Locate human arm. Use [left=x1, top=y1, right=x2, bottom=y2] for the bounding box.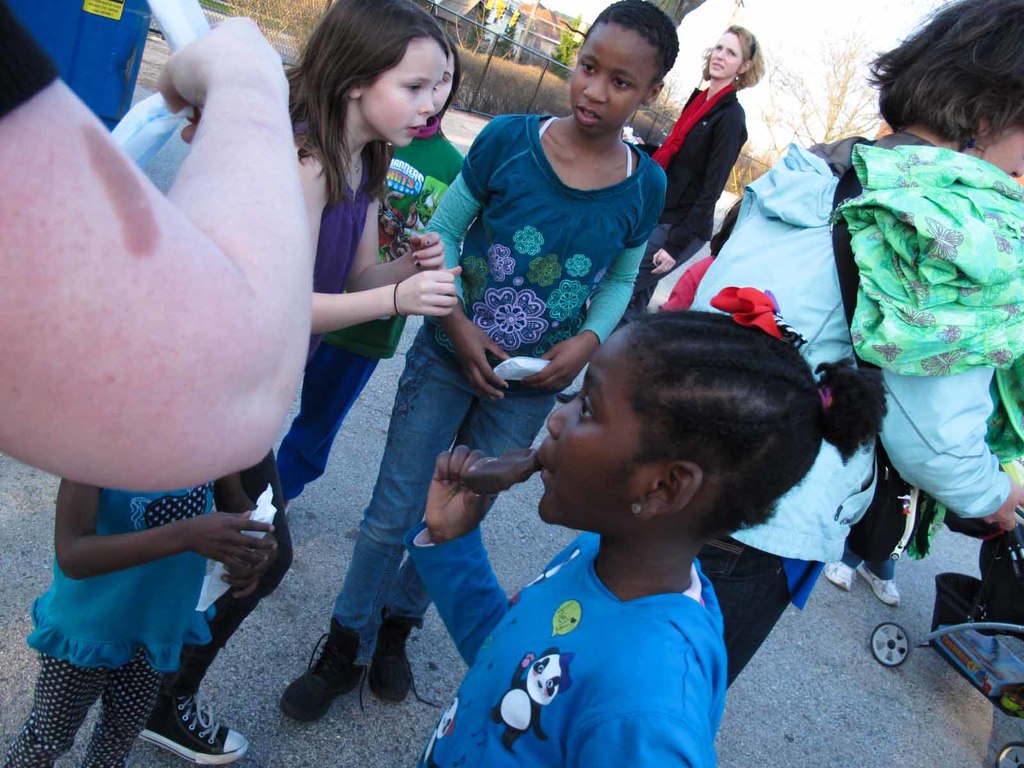
[left=581, top=697, right=716, bottom=767].
